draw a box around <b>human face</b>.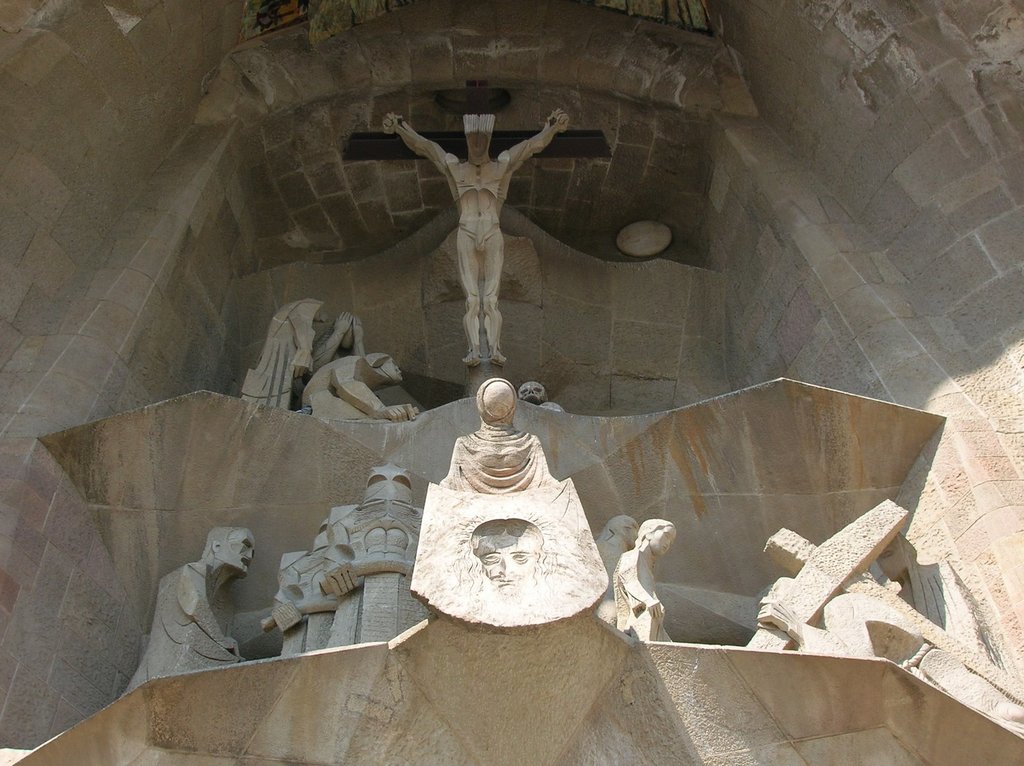
[x1=516, y1=380, x2=547, y2=401].
